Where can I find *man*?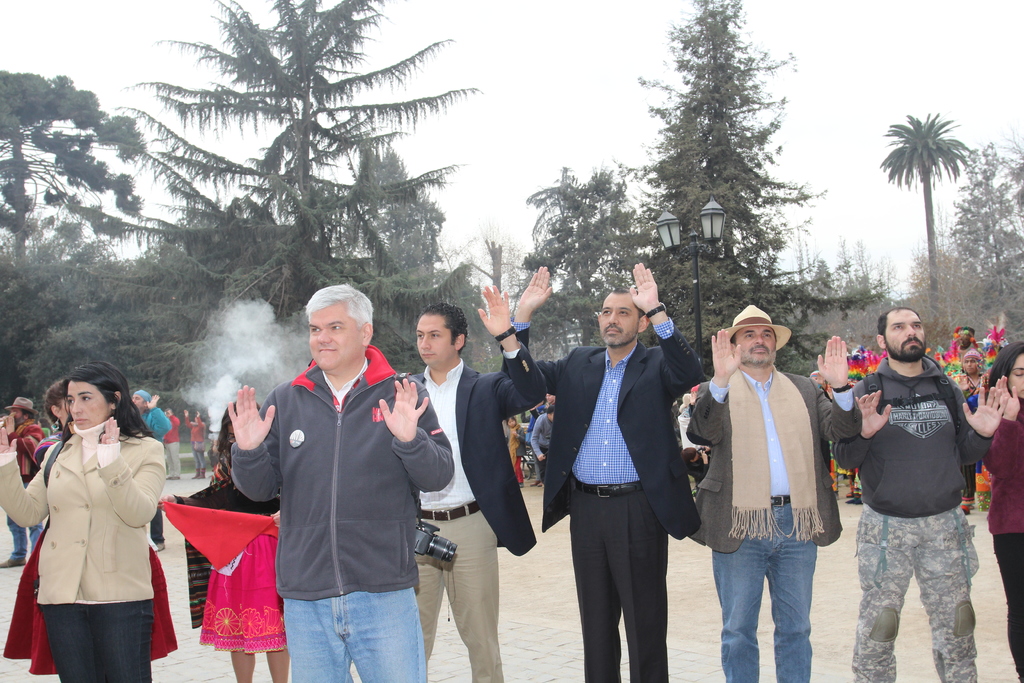
You can find it at 165,405,181,482.
